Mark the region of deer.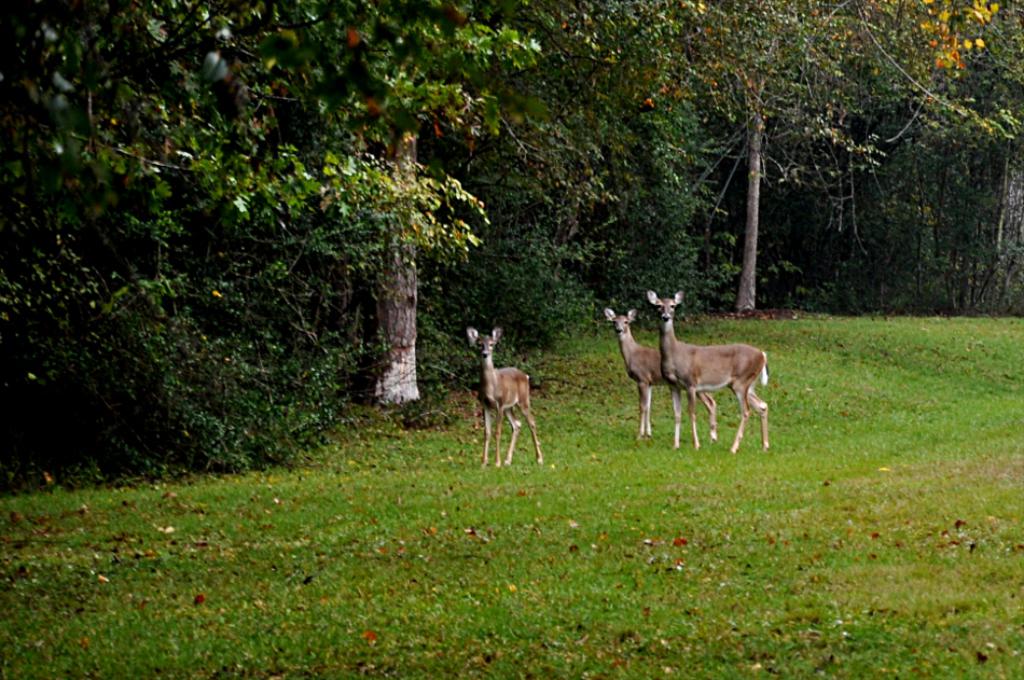
Region: detection(645, 288, 767, 450).
